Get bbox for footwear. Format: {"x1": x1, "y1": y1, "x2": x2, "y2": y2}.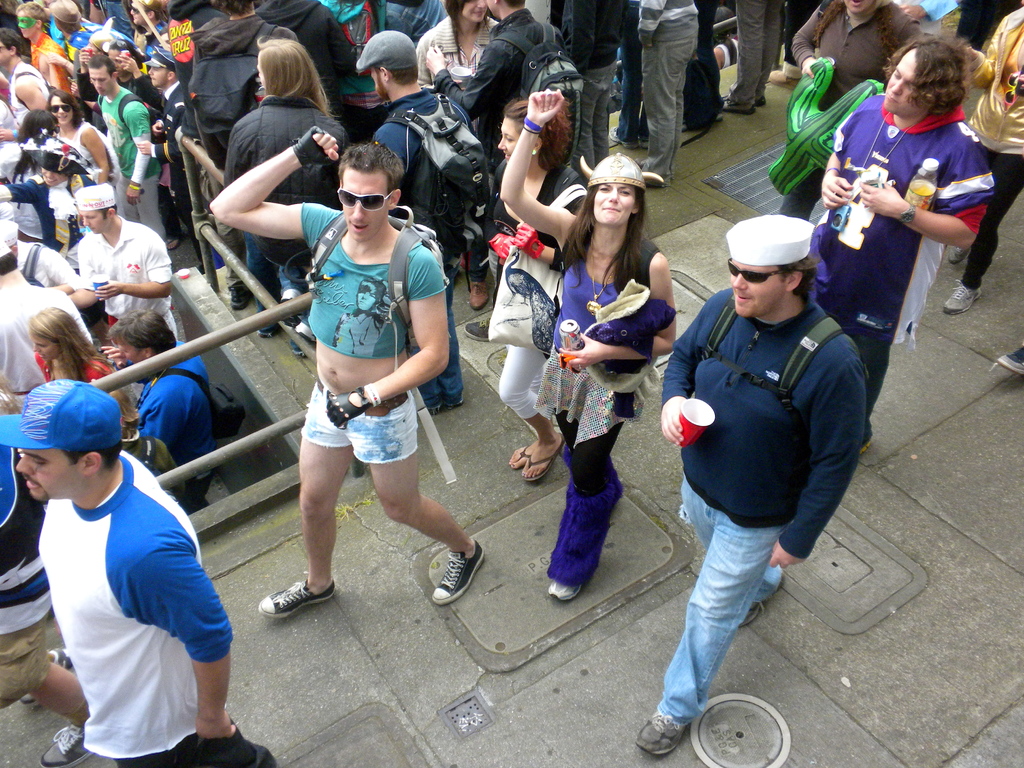
{"x1": 507, "y1": 443, "x2": 533, "y2": 470}.
